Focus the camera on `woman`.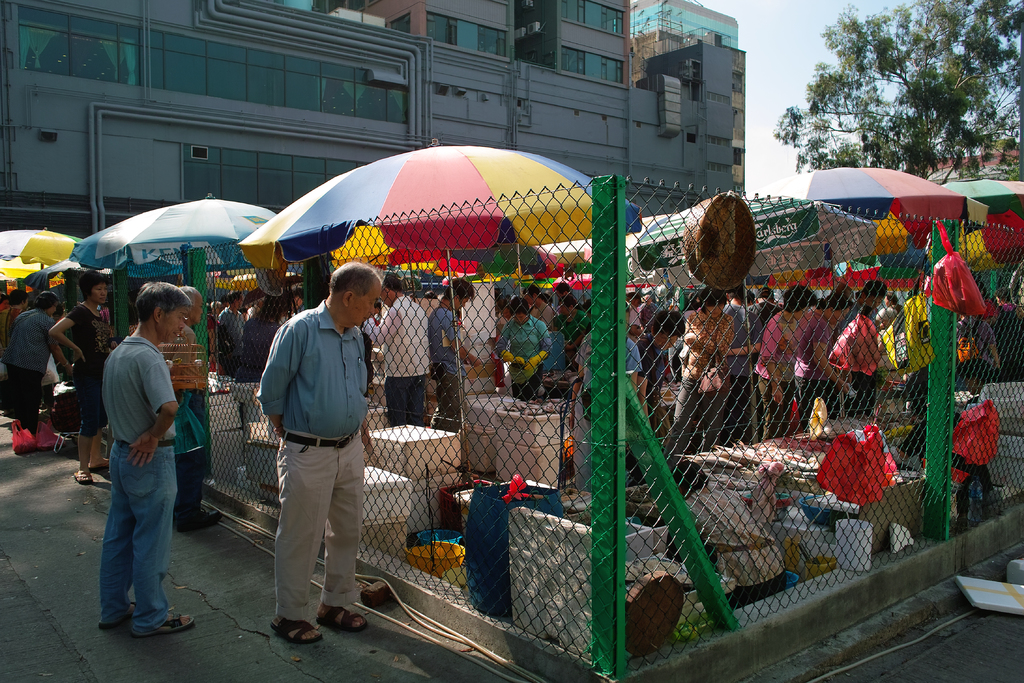
Focus region: region(42, 270, 119, 480).
